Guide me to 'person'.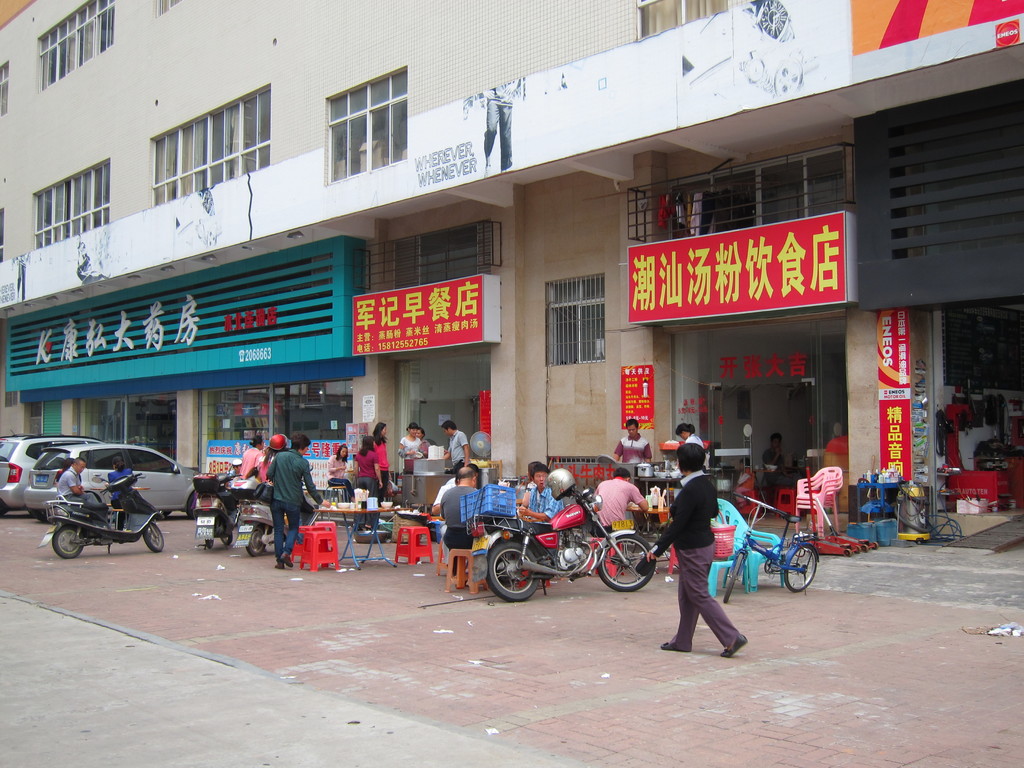
Guidance: {"x1": 443, "y1": 417, "x2": 472, "y2": 464}.
